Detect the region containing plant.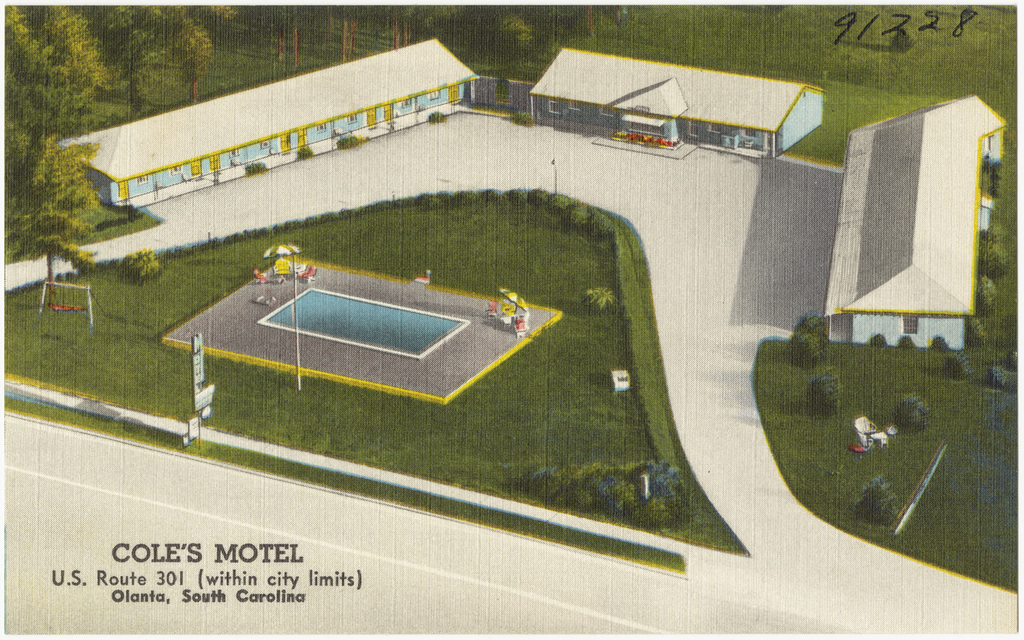
select_region(432, 188, 455, 212).
